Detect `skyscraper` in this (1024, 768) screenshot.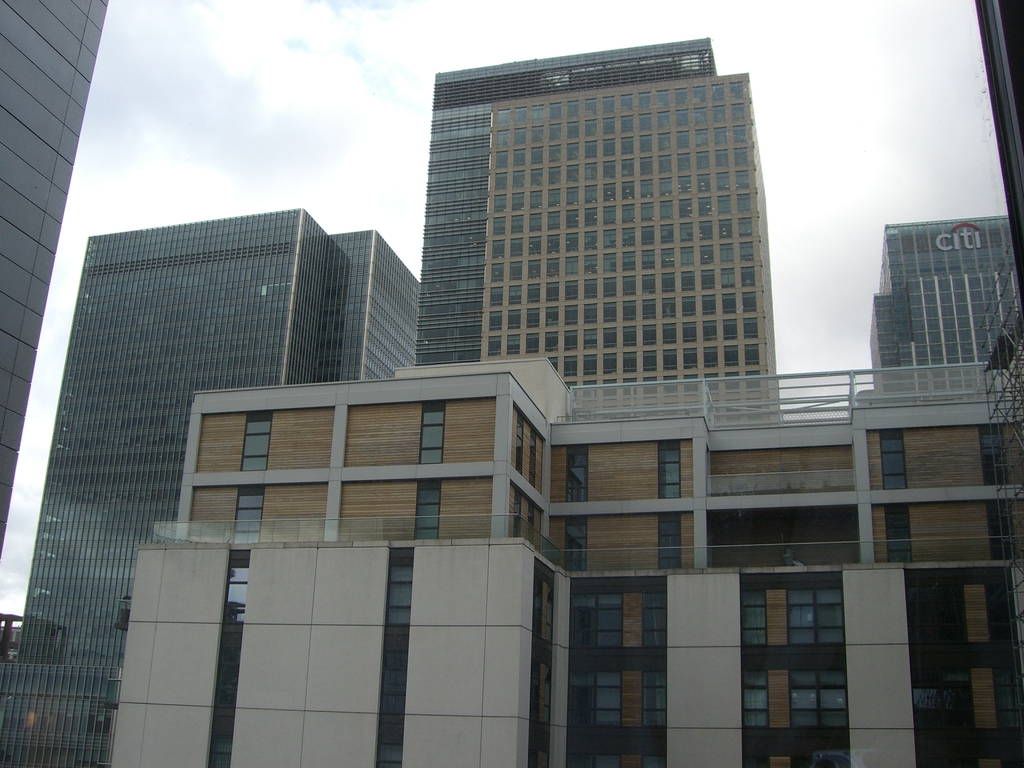
Detection: pyautogui.locateOnScreen(410, 35, 792, 420).
